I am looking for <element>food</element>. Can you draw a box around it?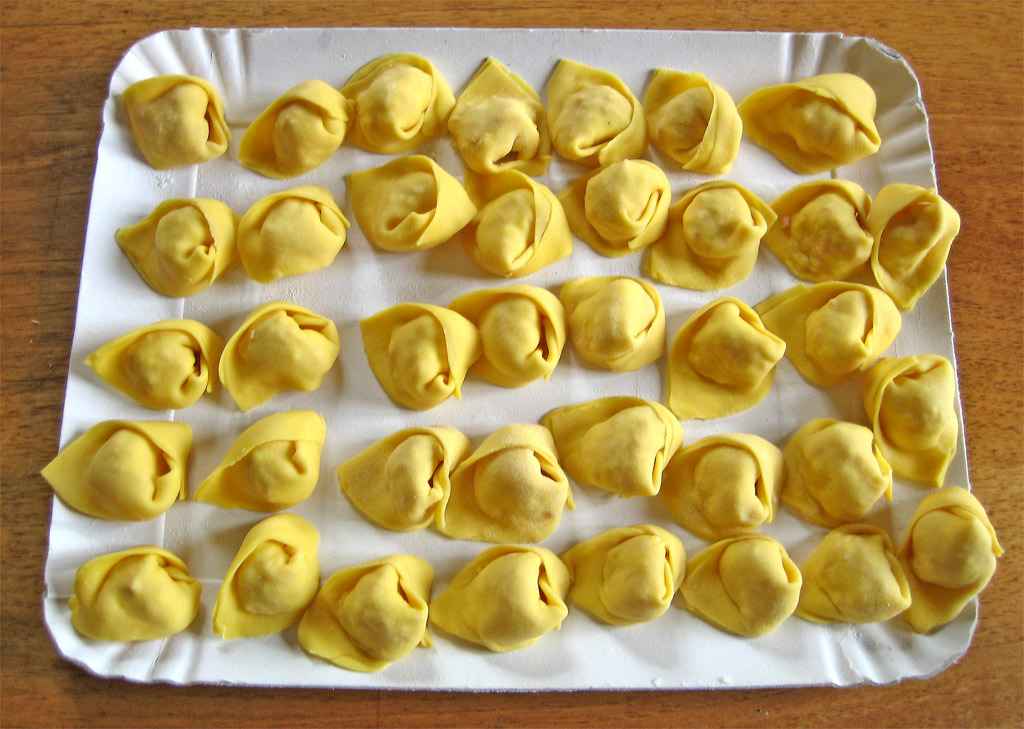
Sure, the bounding box is x1=864, y1=180, x2=960, y2=320.
